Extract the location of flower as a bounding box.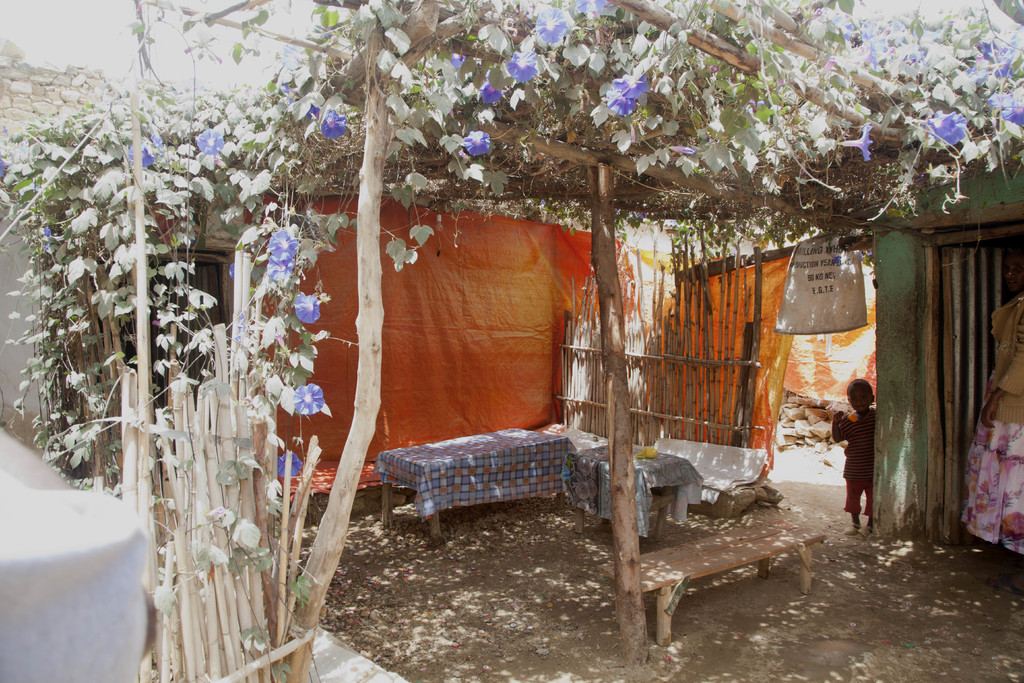
<region>463, 131, 491, 156</region>.
